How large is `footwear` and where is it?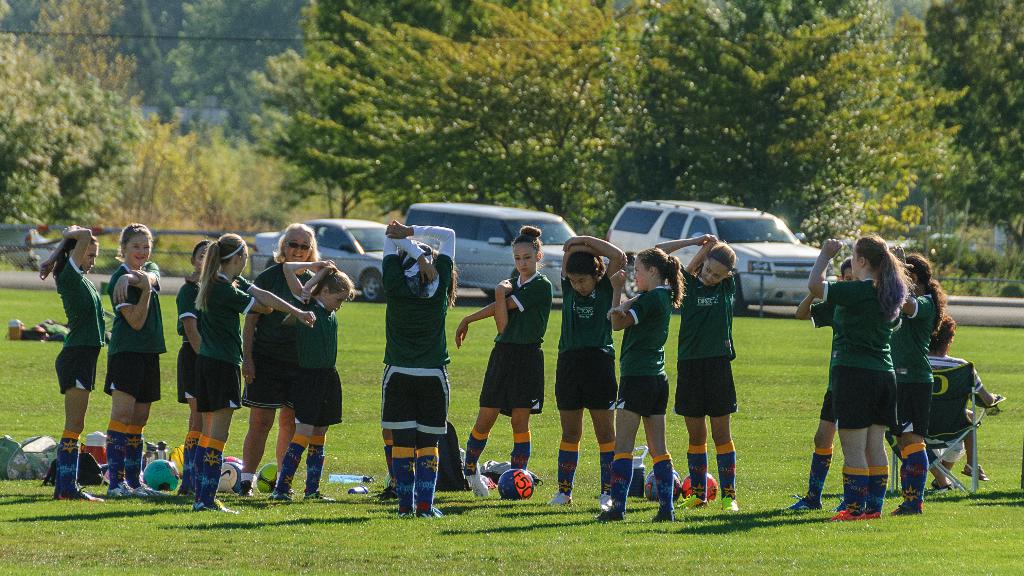
Bounding box: <box>714,488,742,513</box>.
